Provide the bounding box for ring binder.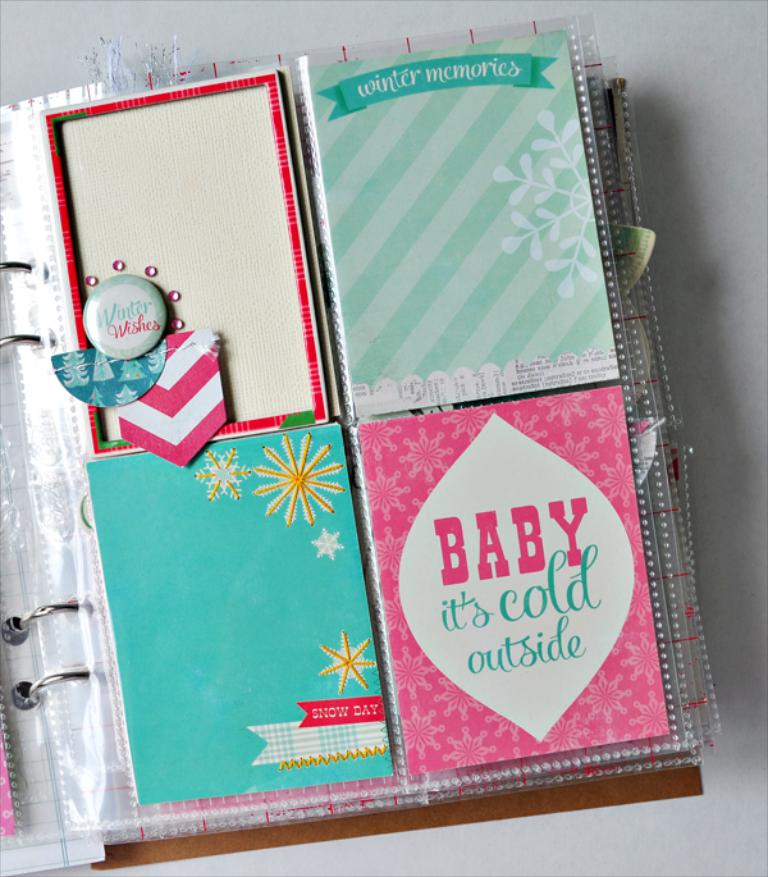
(x1=0, y1=12, x2=726, y2=872).
